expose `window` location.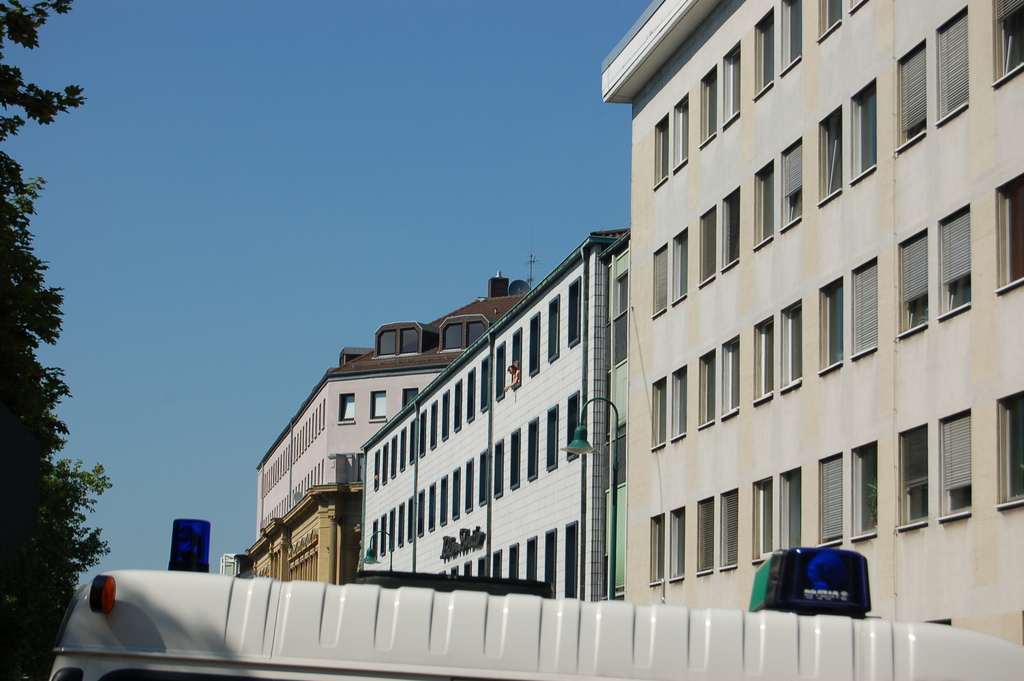
Exposed at BBox(751, 162, 776, 246).
